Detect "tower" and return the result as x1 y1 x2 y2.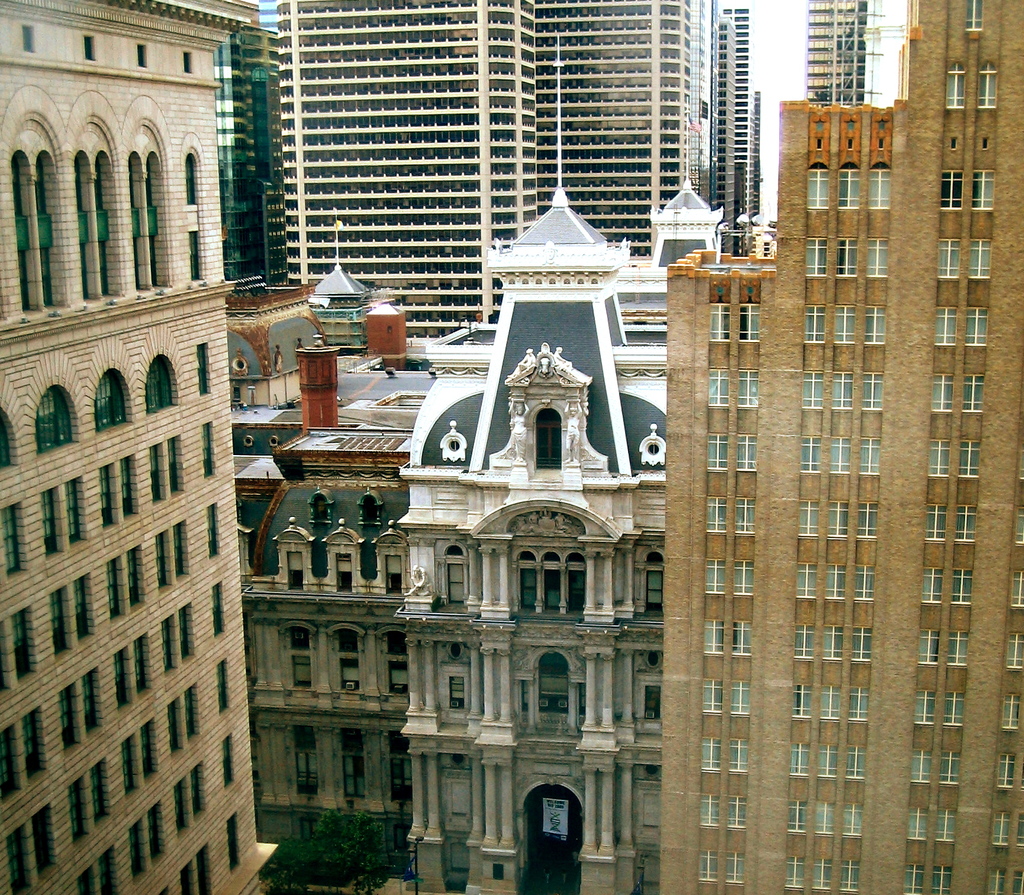
276 0 540 331.
